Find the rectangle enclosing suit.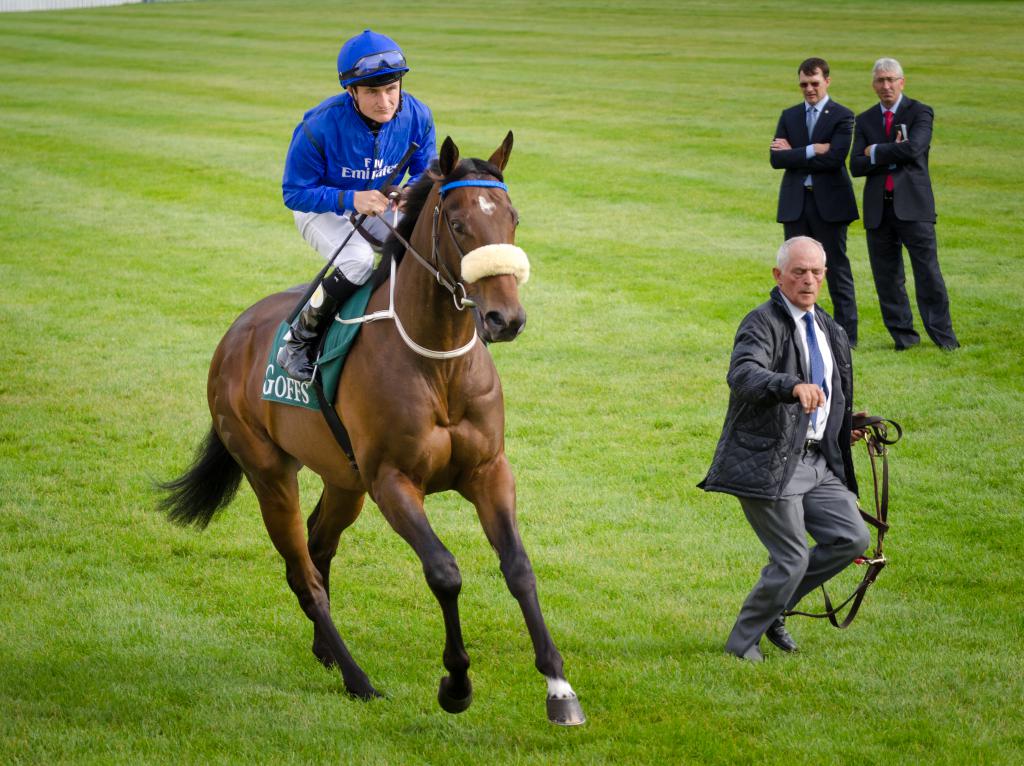
769,95,863,341.
